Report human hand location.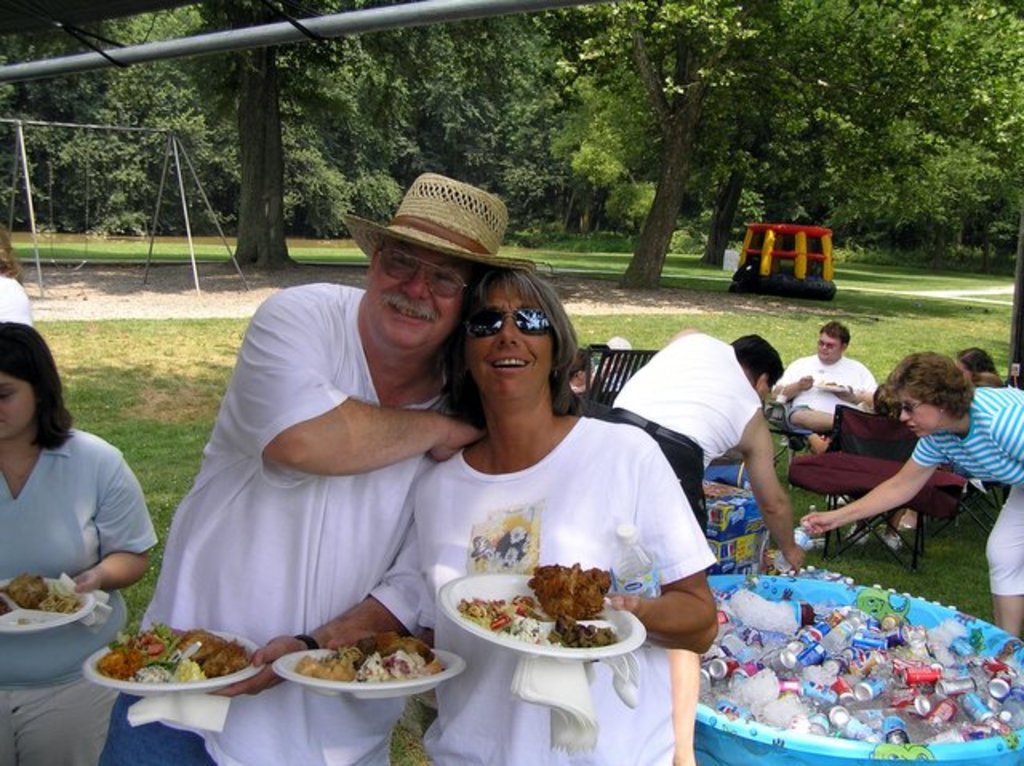
Report: [x1=797, y1=512, x2=834, y2=537].
